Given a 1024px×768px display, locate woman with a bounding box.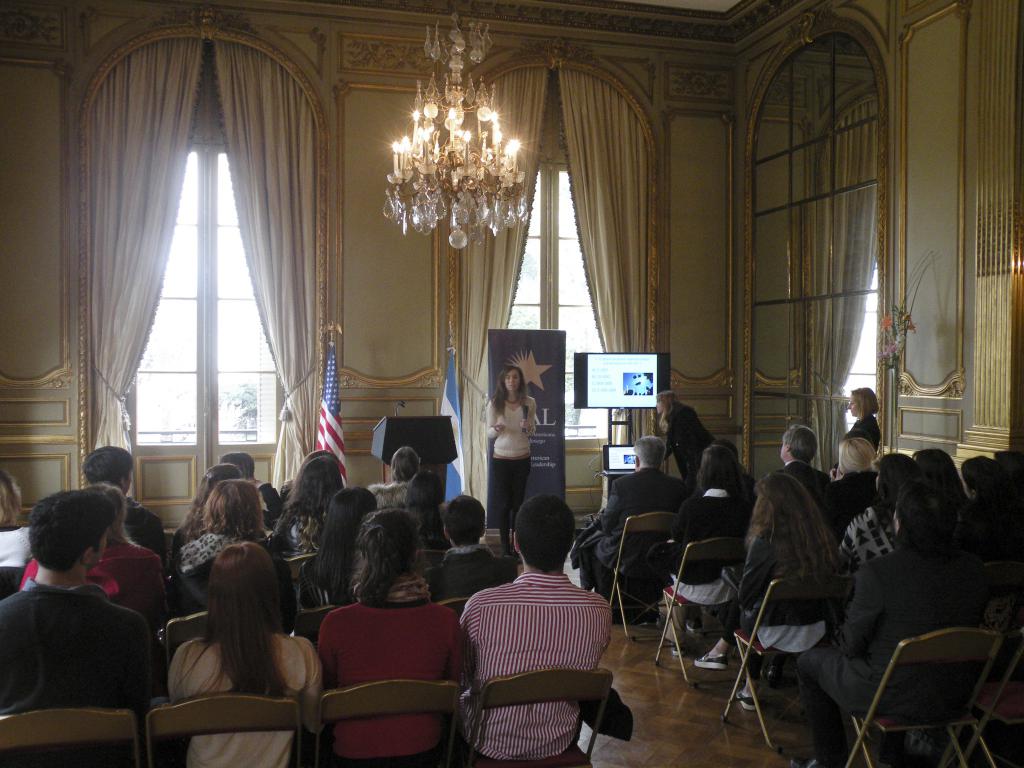
Located: rect(192, 463, 252, 531).
